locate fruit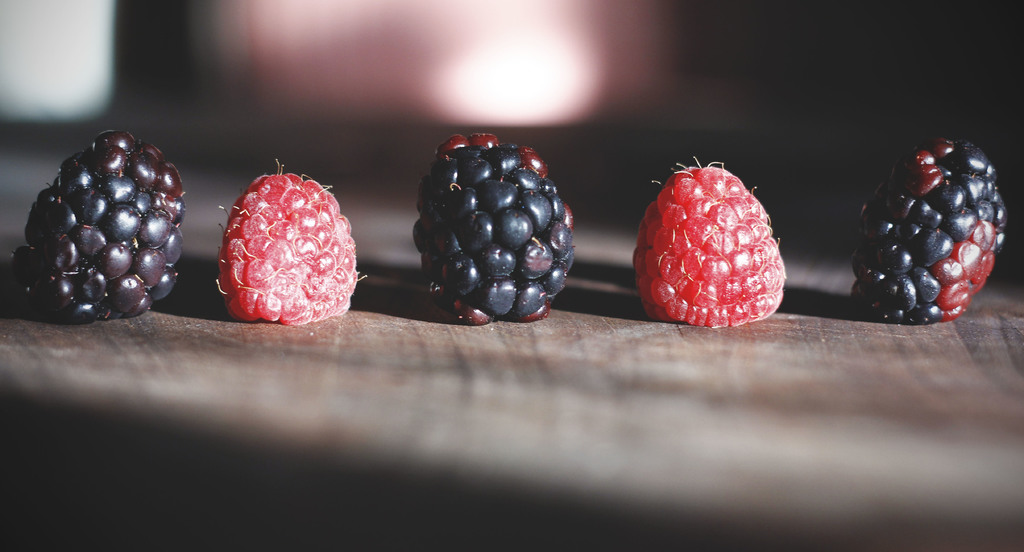
bbox(857, 140, 1009, 329)
